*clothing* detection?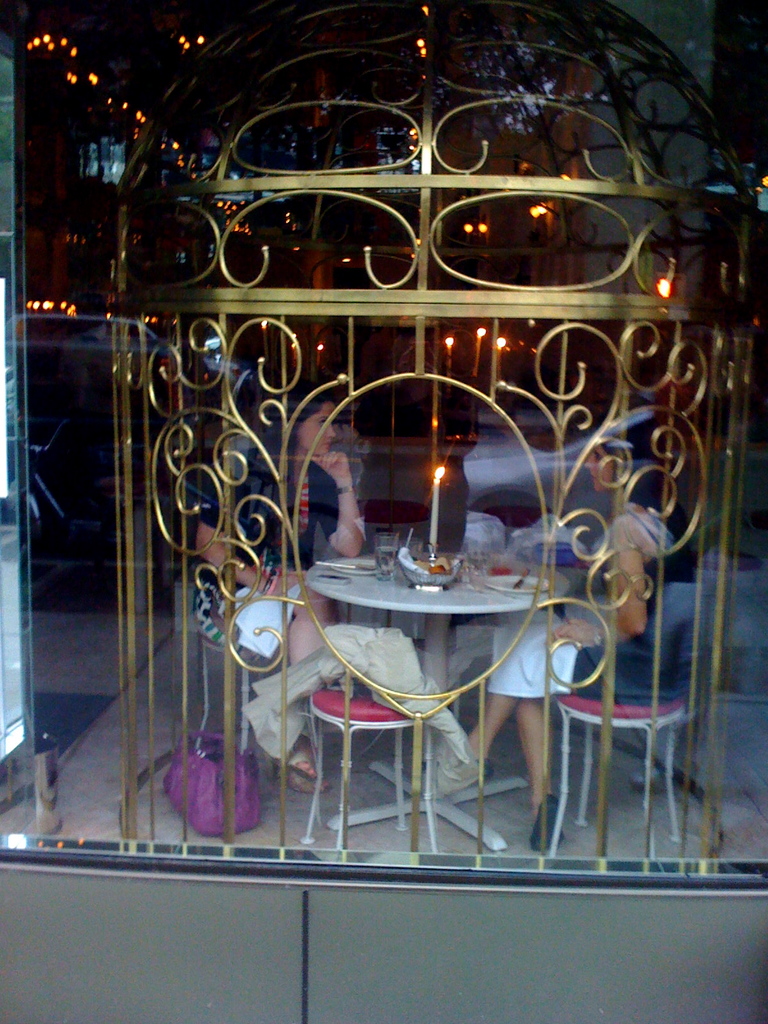
<box>486,507,696,701</box>
